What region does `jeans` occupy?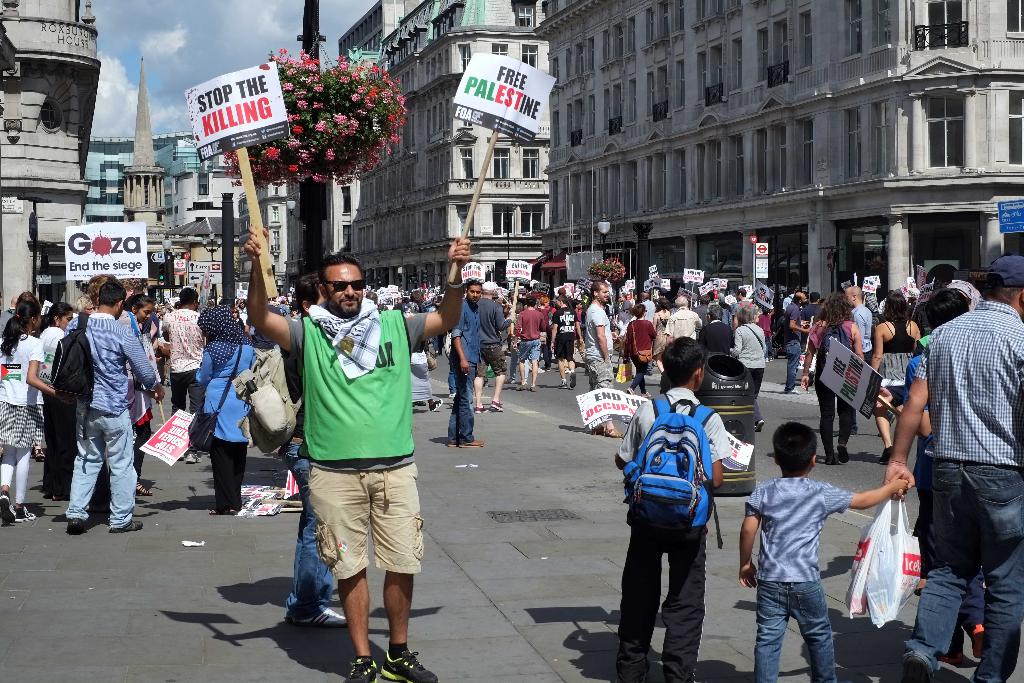
593,361,616,384.
